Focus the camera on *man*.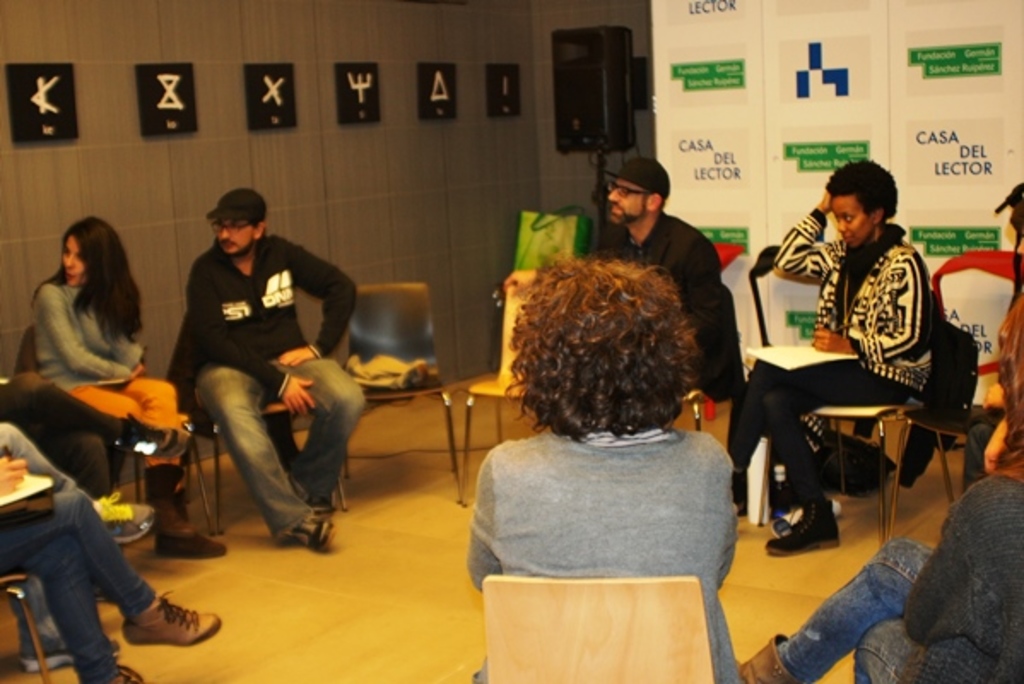
Focus region: (602, 150, 744, 409).
